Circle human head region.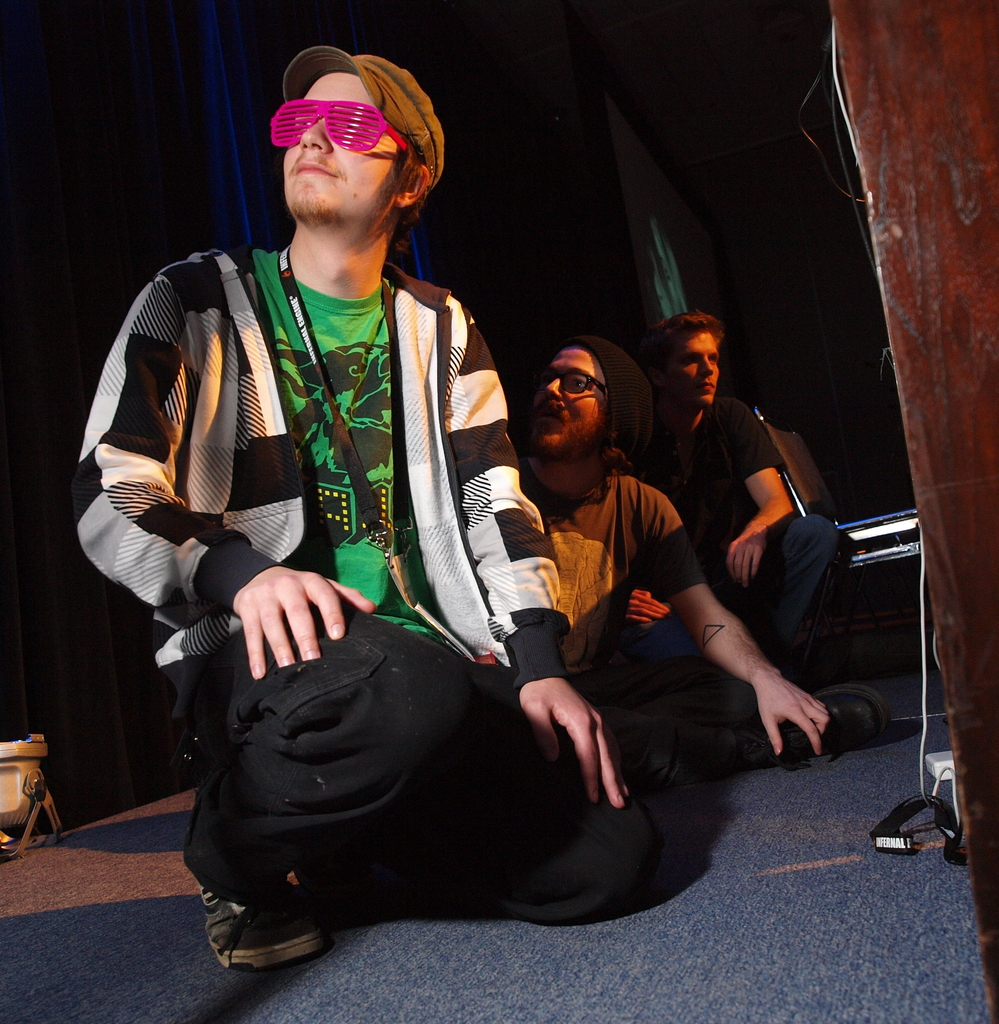
Region: 649:310:726:412.
